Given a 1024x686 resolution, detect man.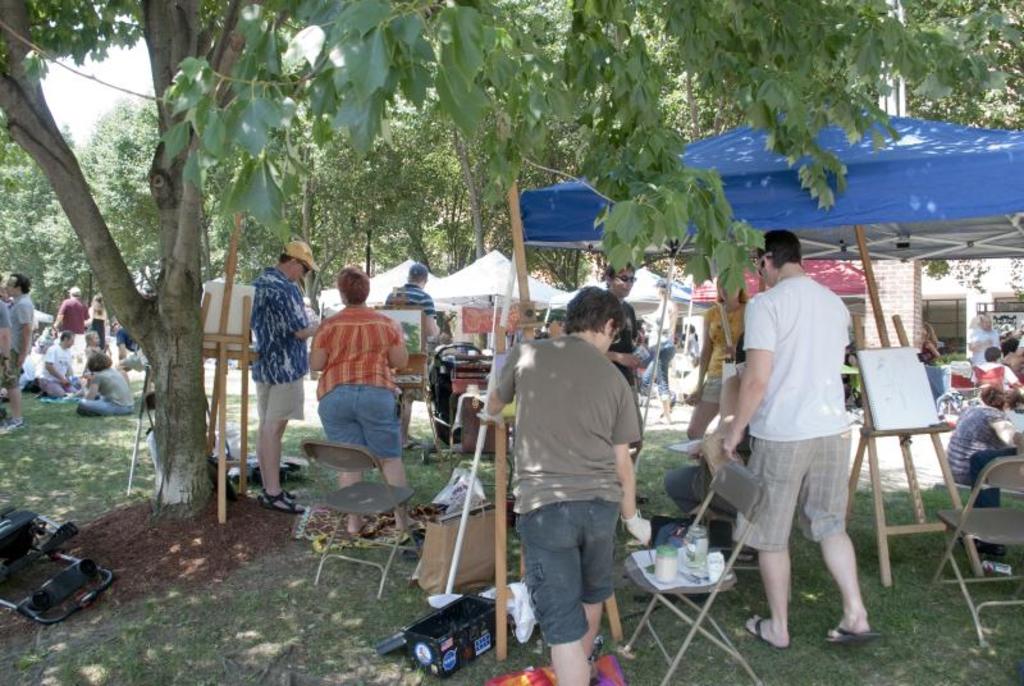
(left=251, top=239, right=324, bottom=514).
